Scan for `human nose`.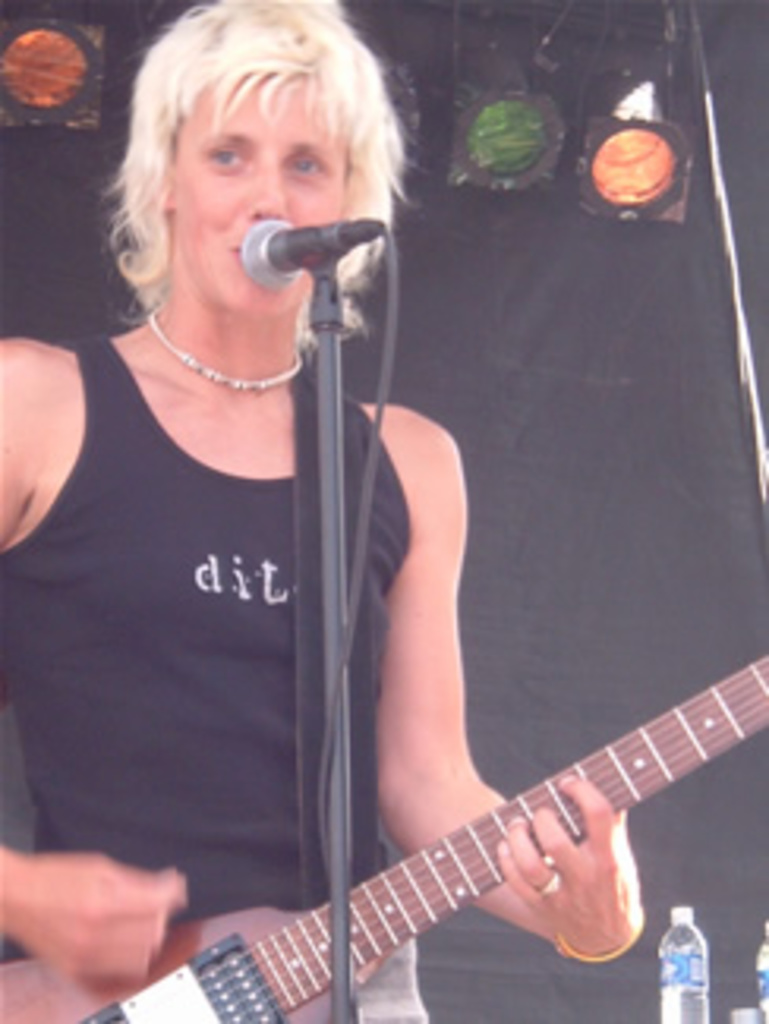
Scan result: [left=243, top=170, right=290, bottom=217].
